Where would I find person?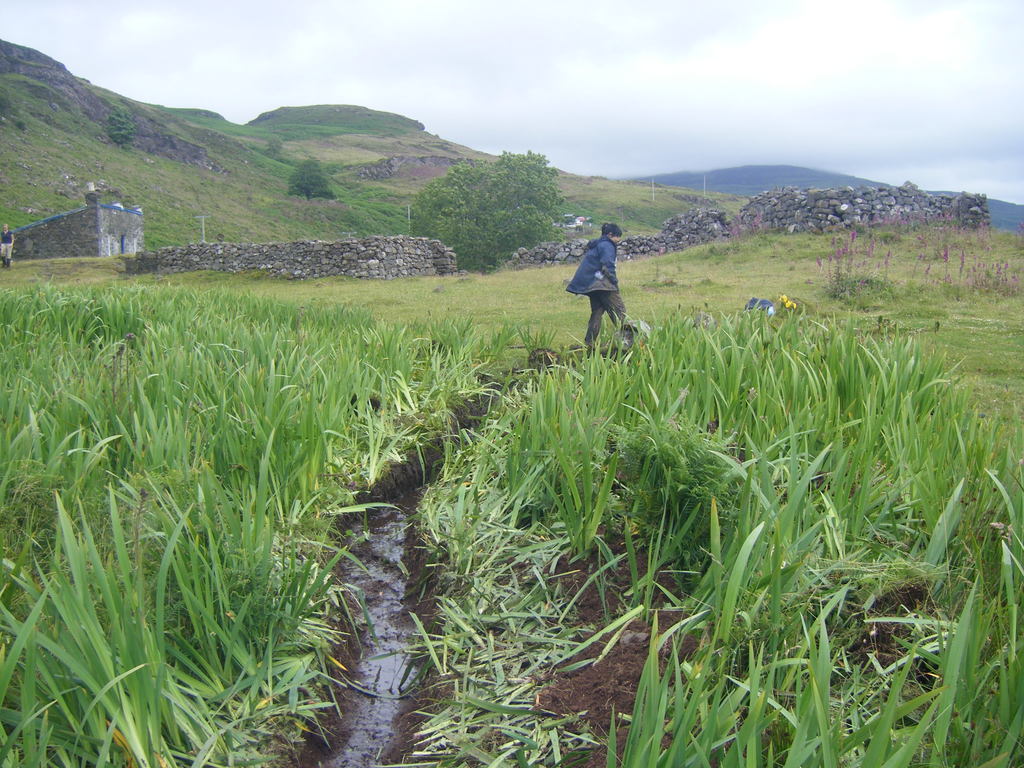
At <bbox>0, 223, 15, 272</bbox>.
